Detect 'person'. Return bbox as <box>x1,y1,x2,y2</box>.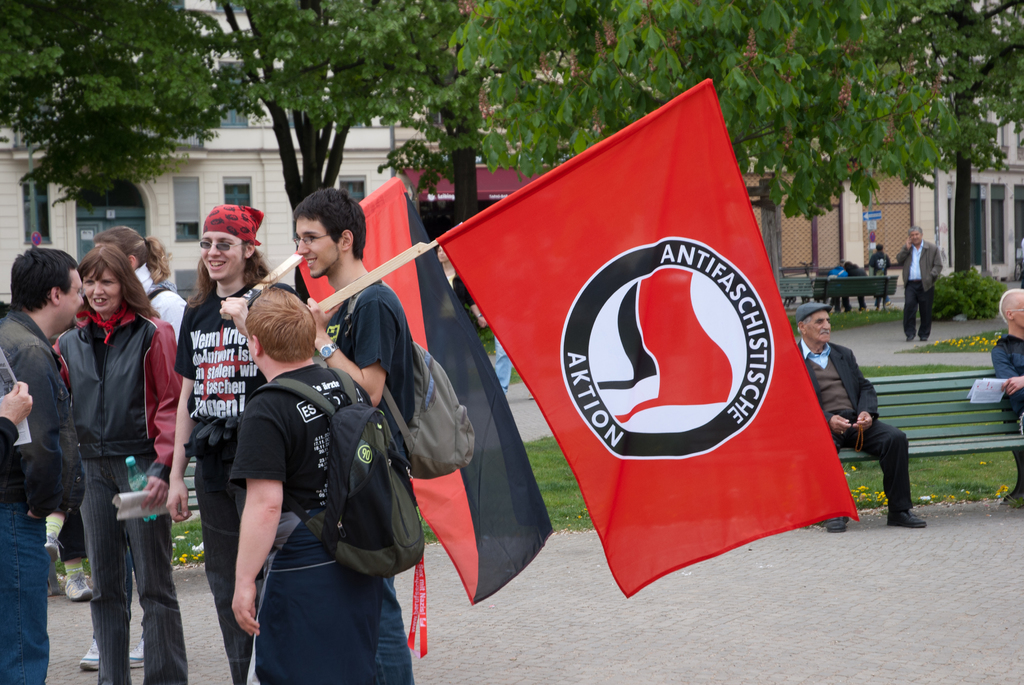
<box>77,216,189,671</box>.
